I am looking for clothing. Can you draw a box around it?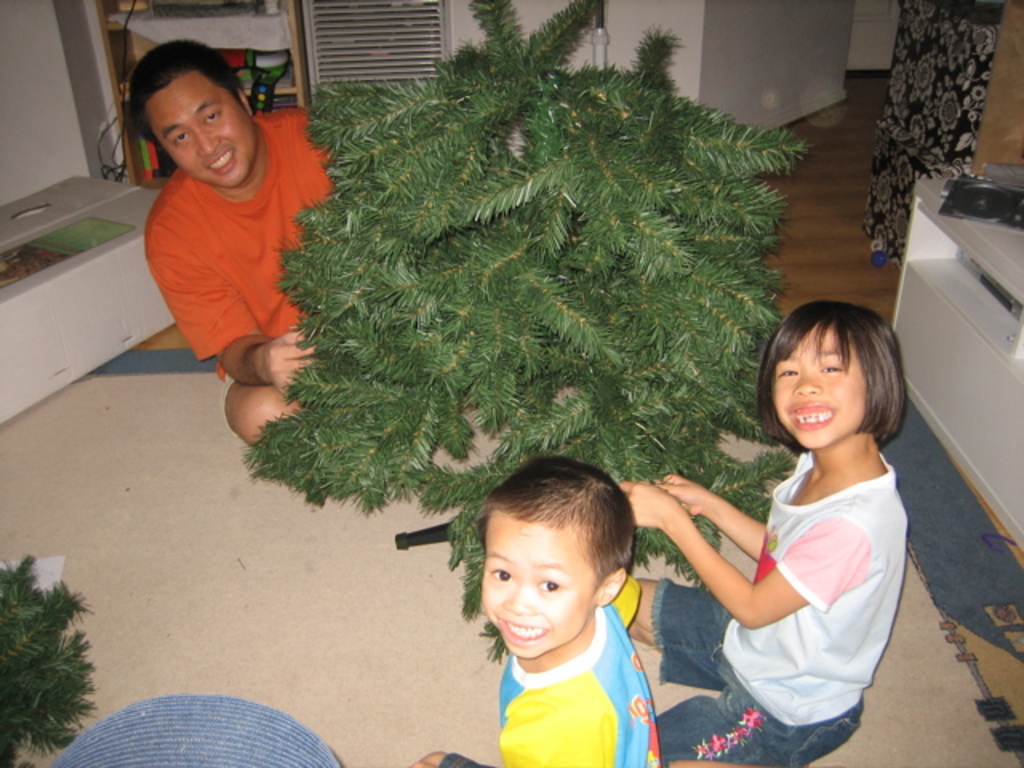
Sure, the bounding box is (x1=139, y1=112, x2=323, y2=387).
